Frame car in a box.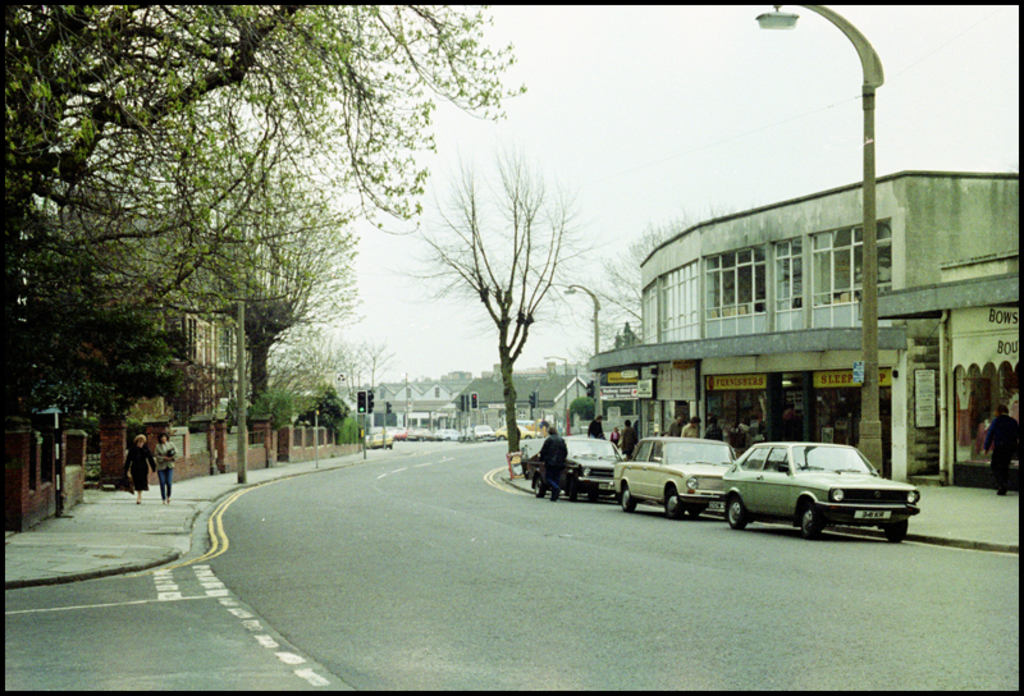
bbox=[613, 436, 741, 521].
